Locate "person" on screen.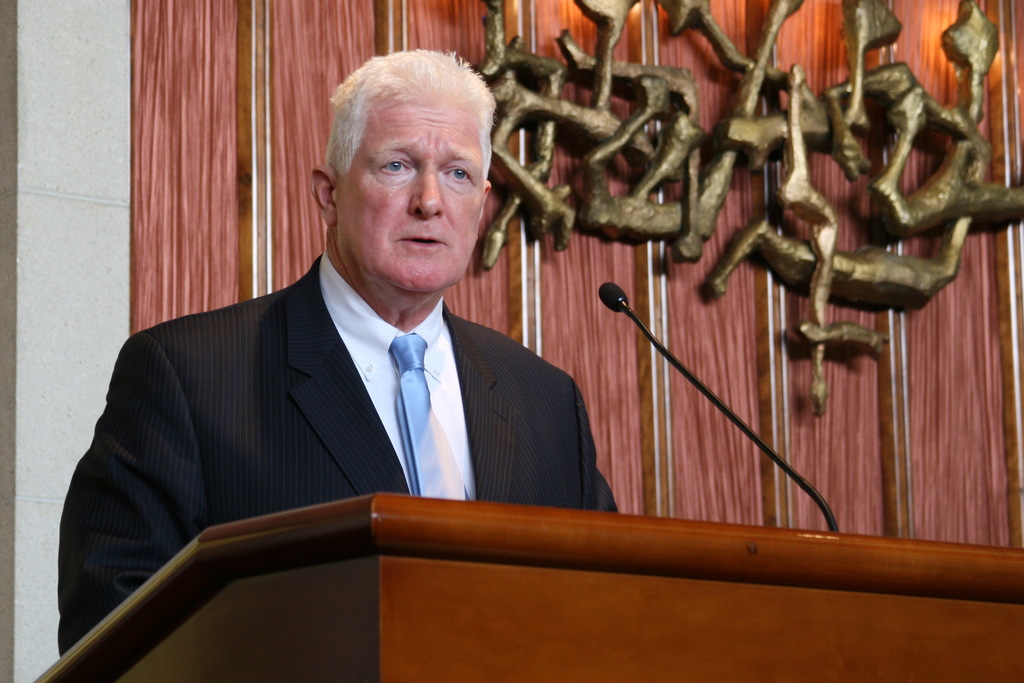
On screen at box=[93, 59, 641, 639].
